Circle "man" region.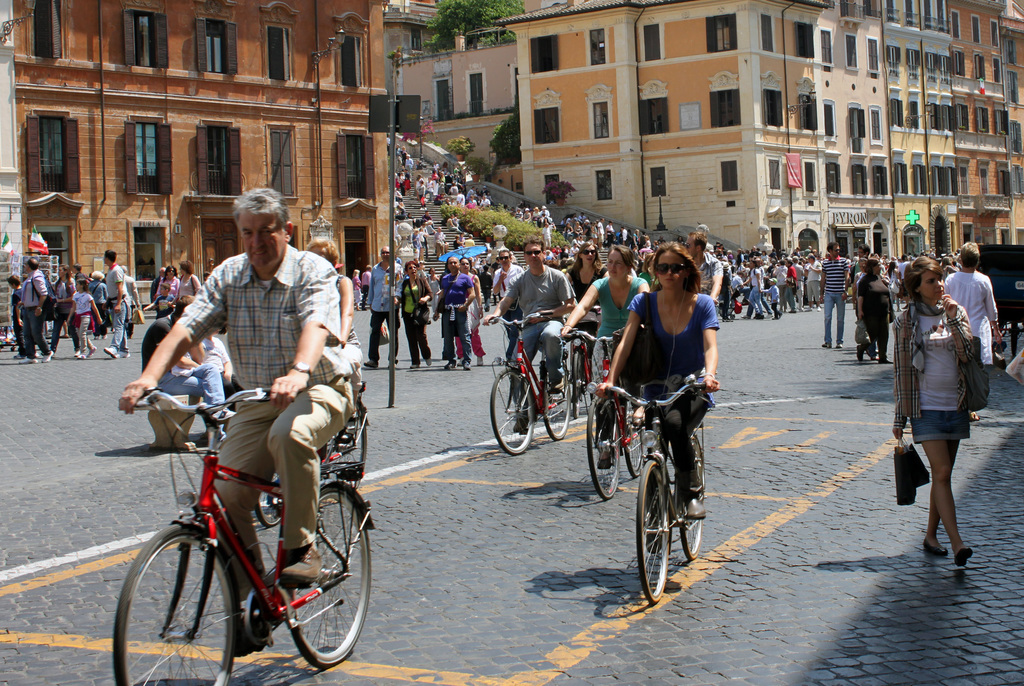
Region: select_region(472, 253, 483, 271).
